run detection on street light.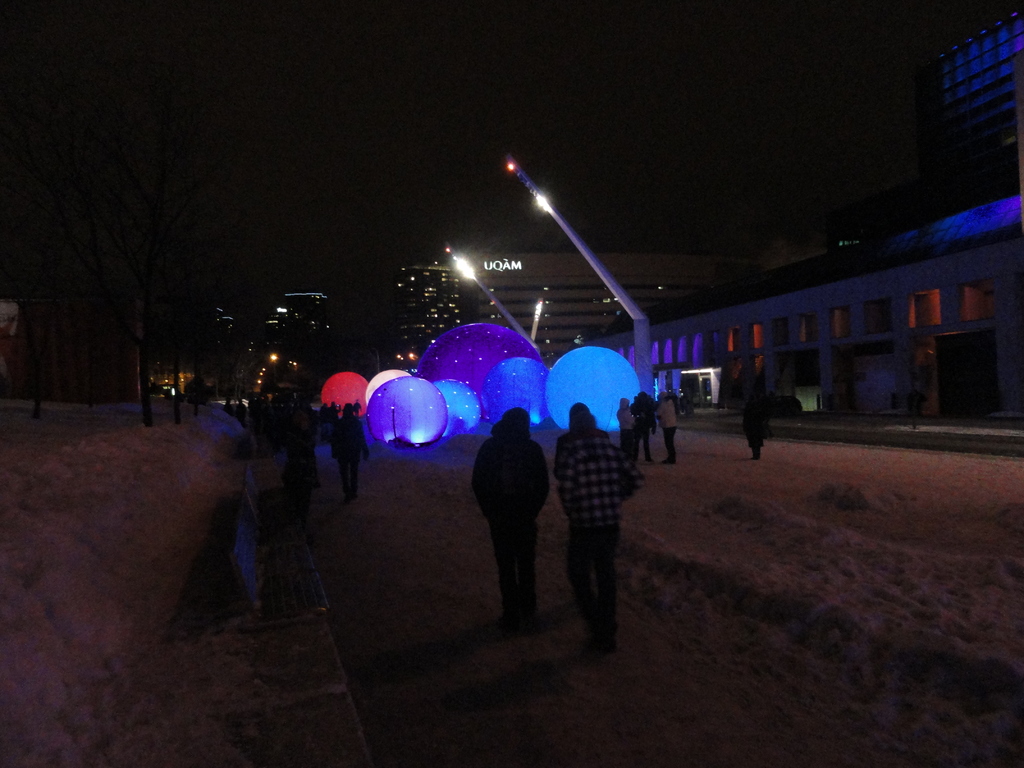
Result: bbox=(442, 239, 541, 348).
